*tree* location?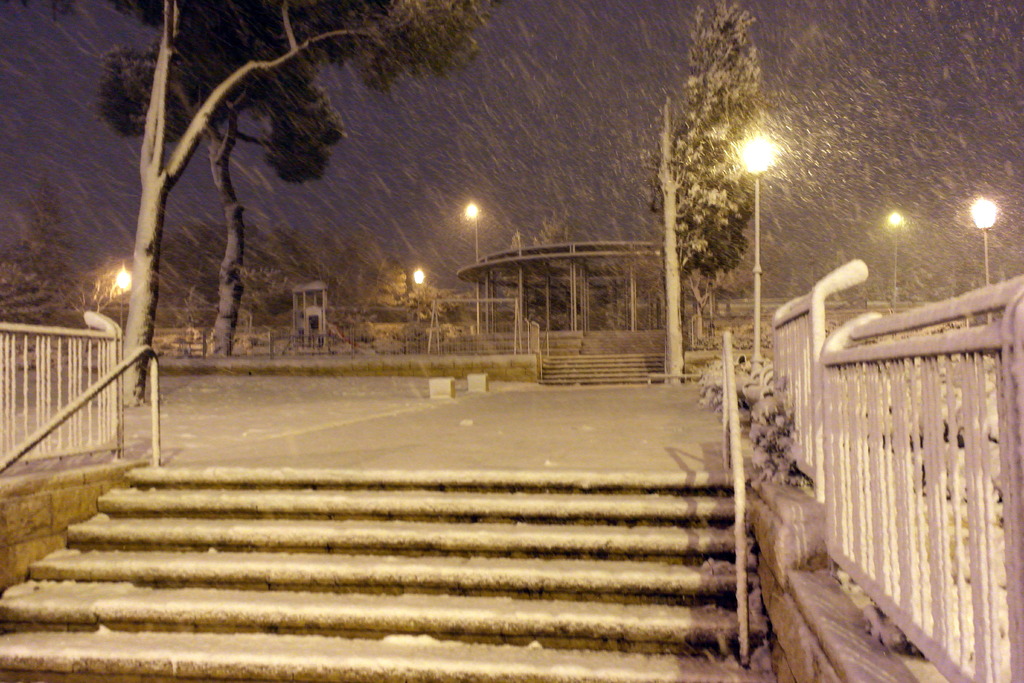
l=119, t=1, r=489, b=409
